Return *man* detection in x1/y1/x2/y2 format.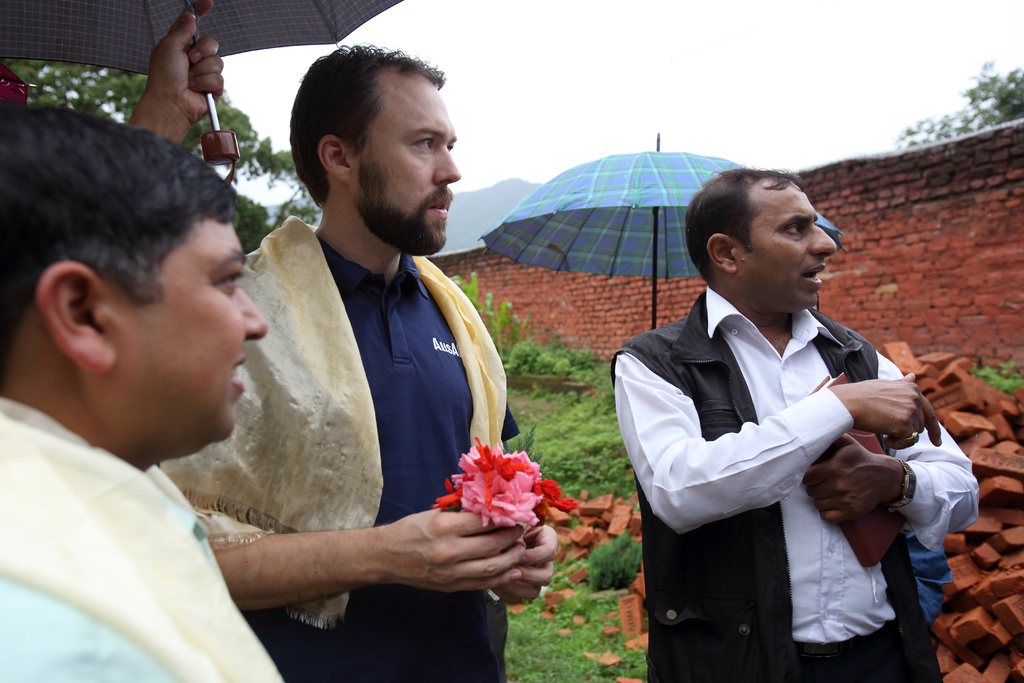
0/97/278/682.
